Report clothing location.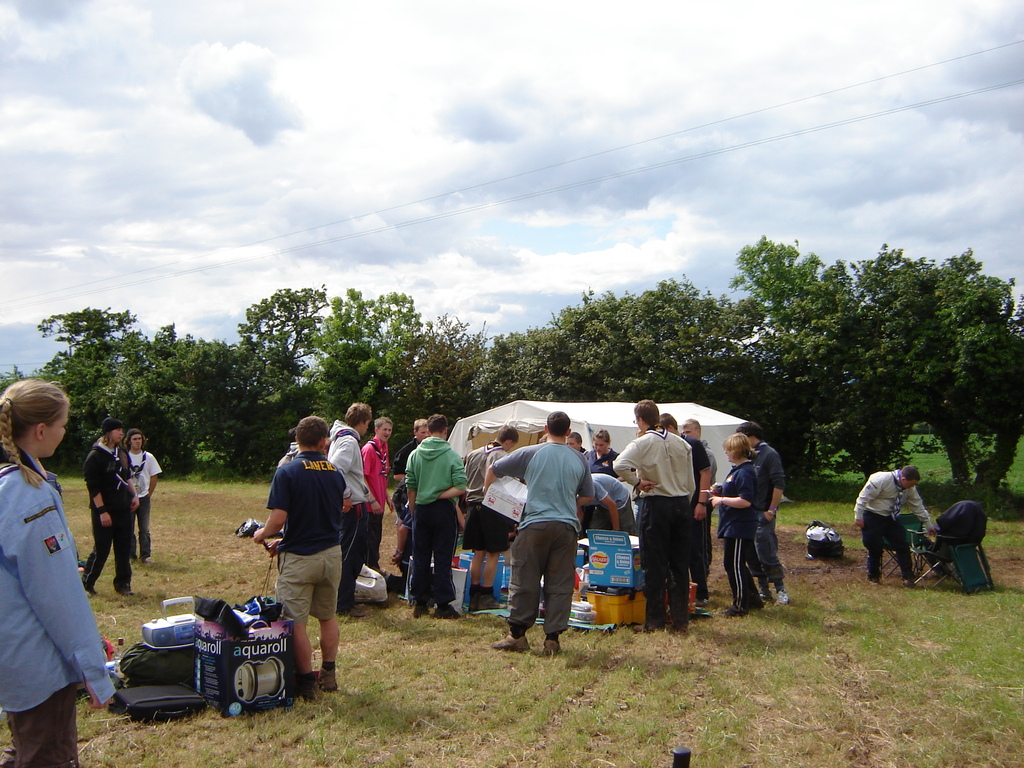
Report: [844,468,933,576].
